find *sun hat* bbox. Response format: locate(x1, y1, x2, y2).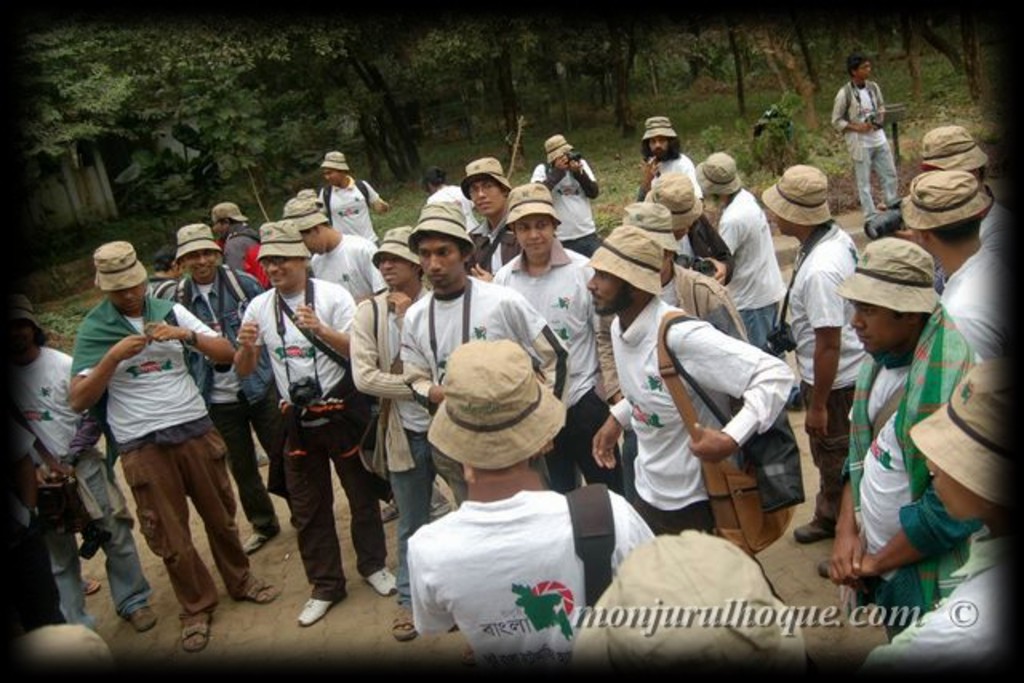
locate(291, 184, 325, 205).
